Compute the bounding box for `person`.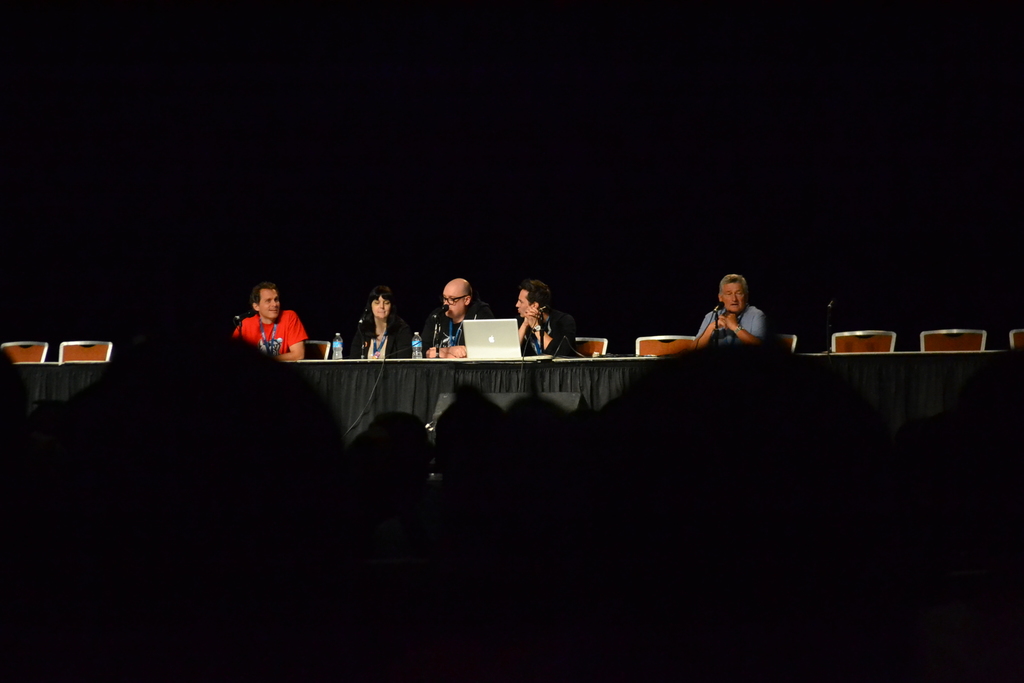
bbox(237, 279, 312, 364).
